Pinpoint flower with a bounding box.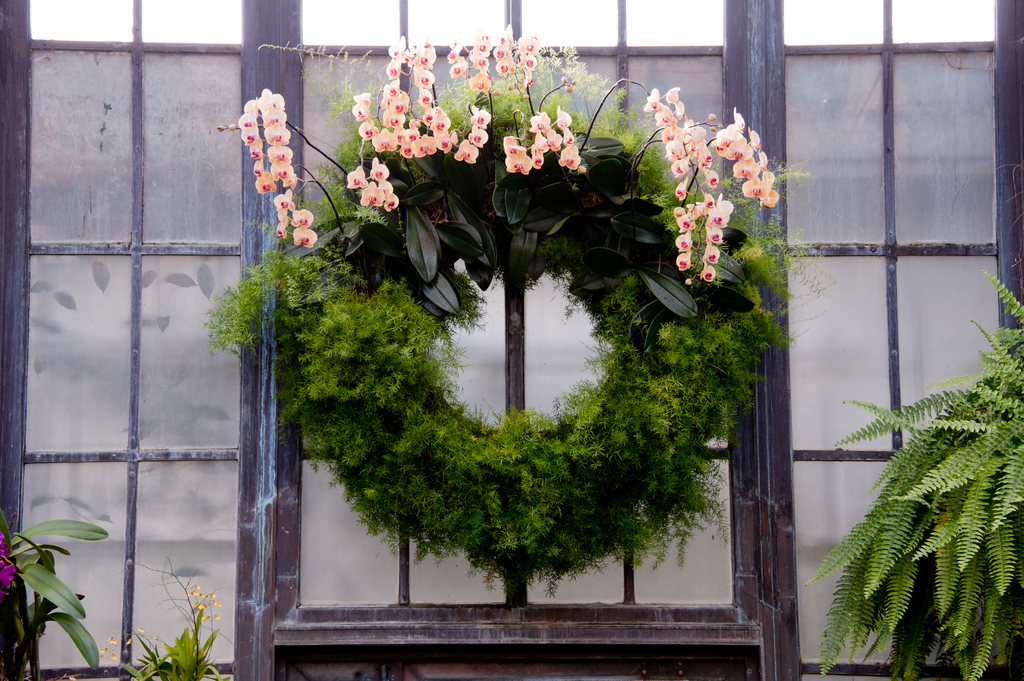
(x1=340, y1=164, x2=369, y2=193).
